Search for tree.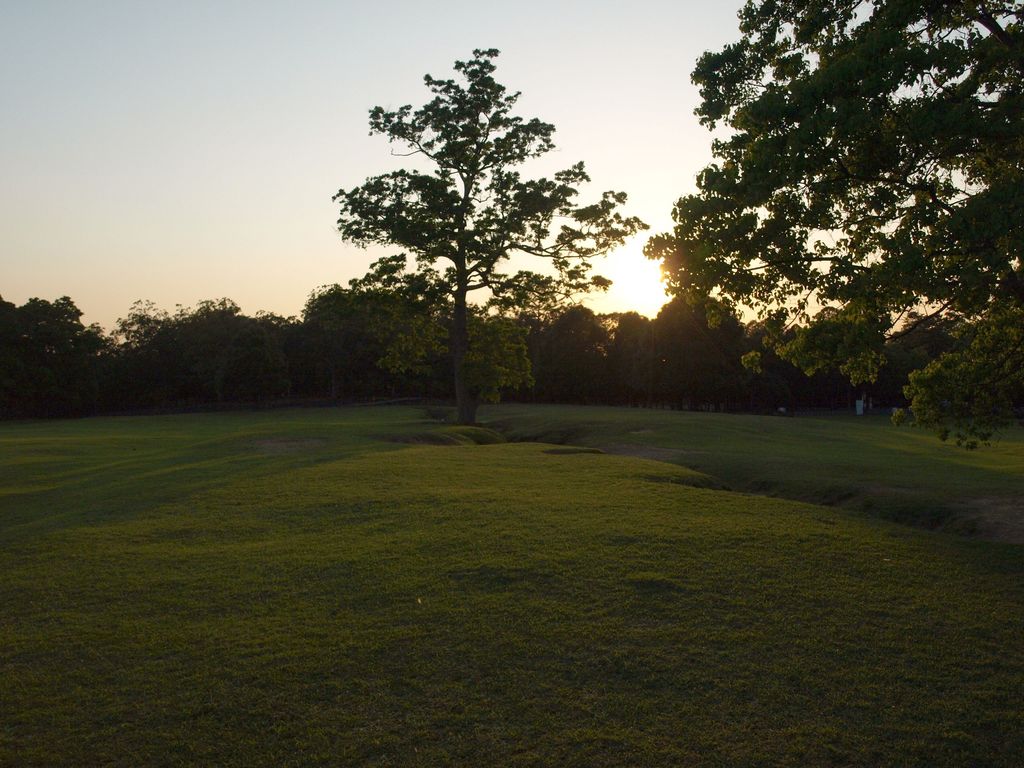
Found at [x1=644, y1=0, x2=1023, y2=442].
